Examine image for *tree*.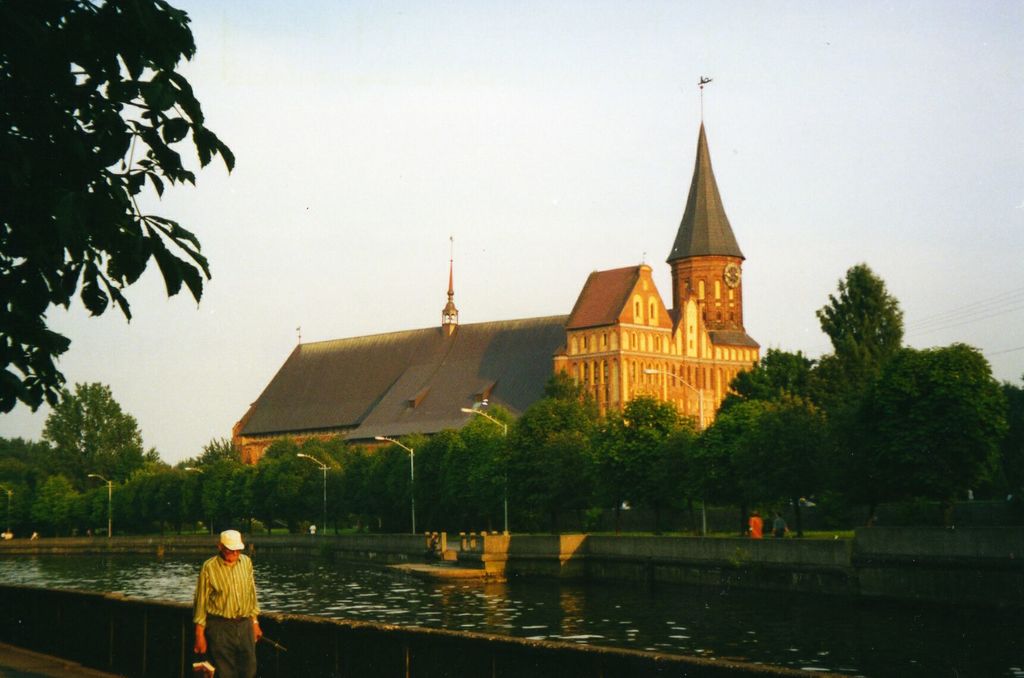
Examination result: bbox=[709, 342, 819, 419].
